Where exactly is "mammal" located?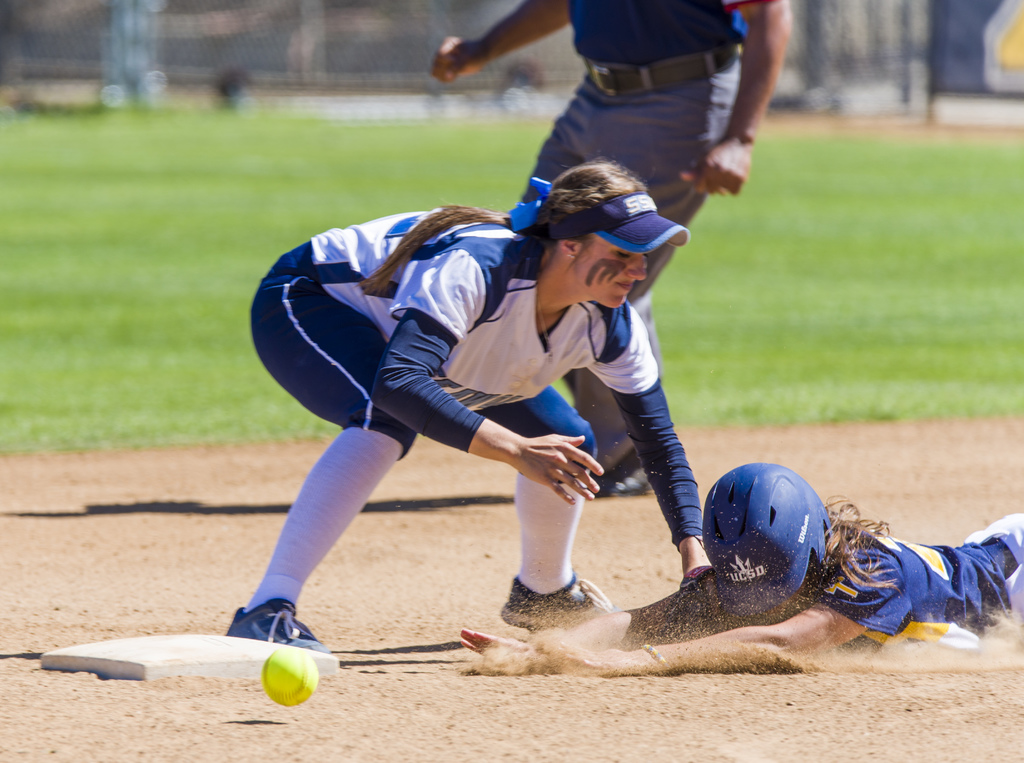
Its bounding box is [433, 0, 794, 500].
